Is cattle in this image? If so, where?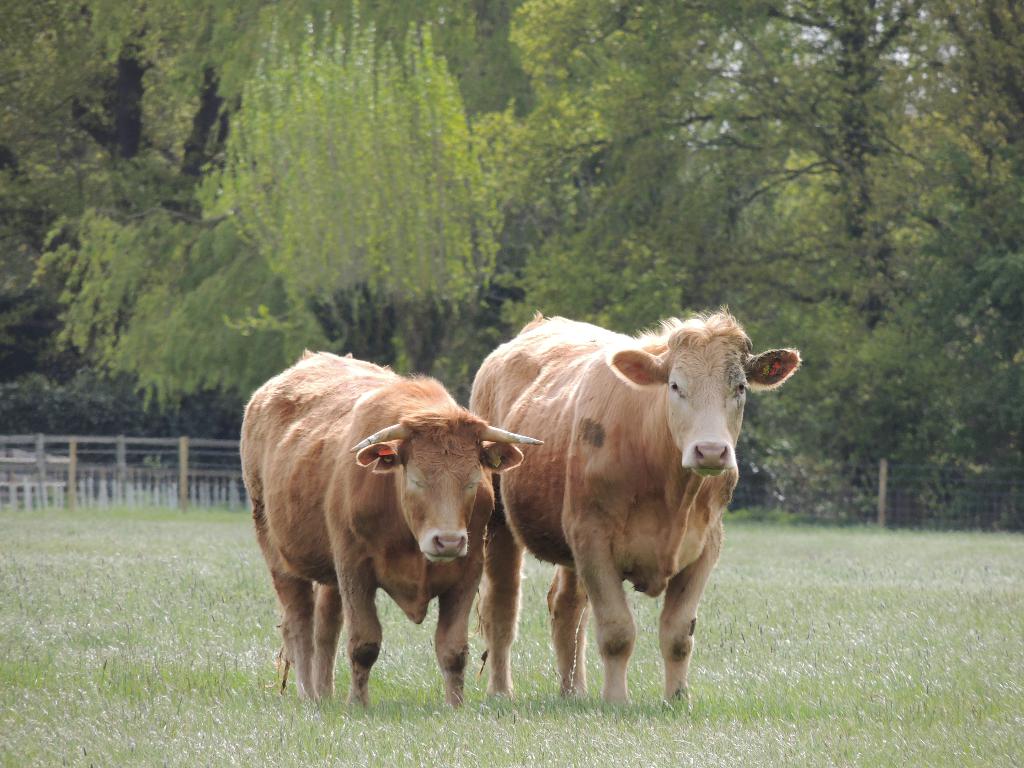
Yes, at <box>234,353,537,719</box>.
